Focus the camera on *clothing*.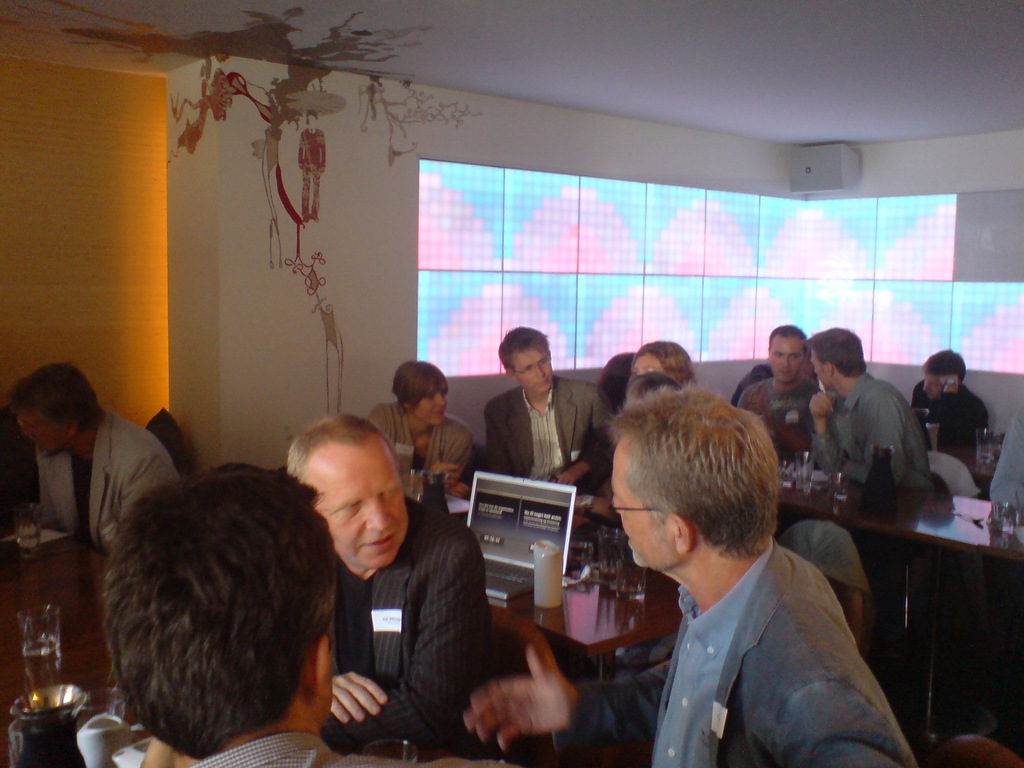
Focus region: box(739, 372, 838, 467).
